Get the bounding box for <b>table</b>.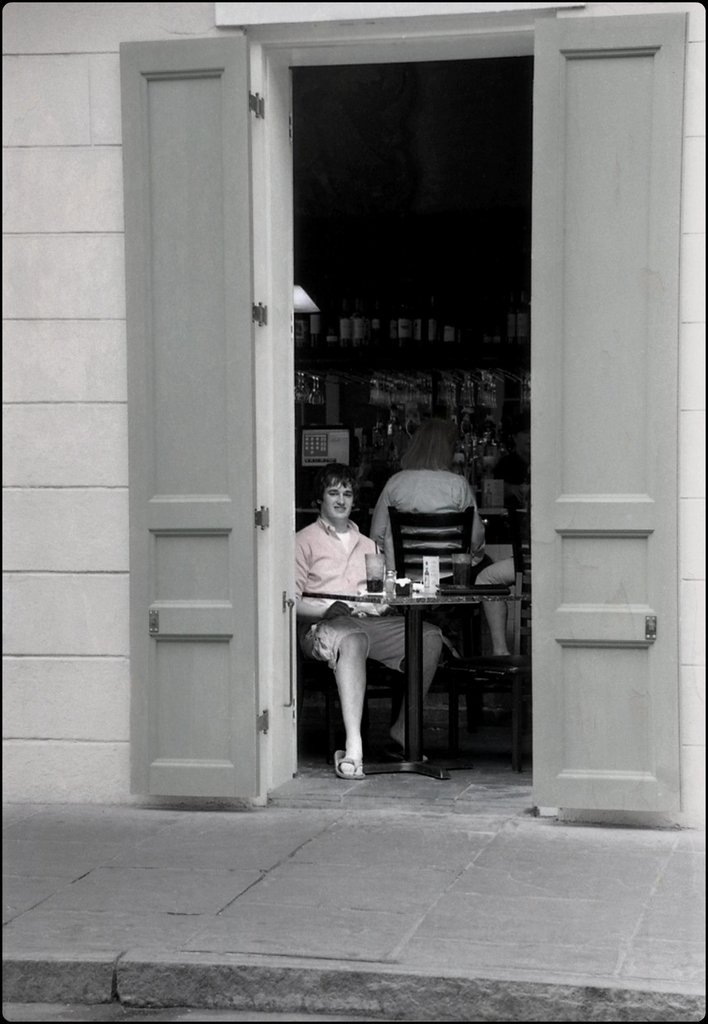
<box>325,575,527,733</box>.
